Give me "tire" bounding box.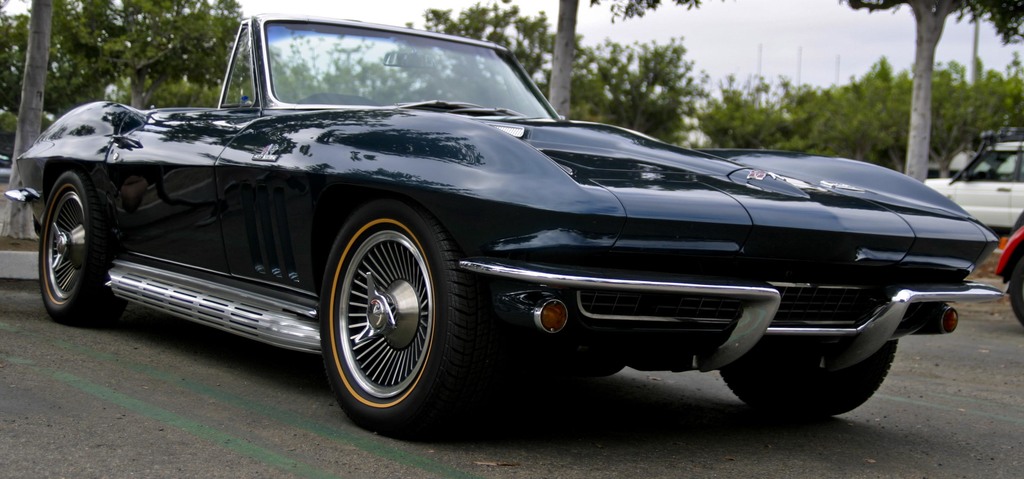
[left=315, top=179, right=481, bottom=428].
